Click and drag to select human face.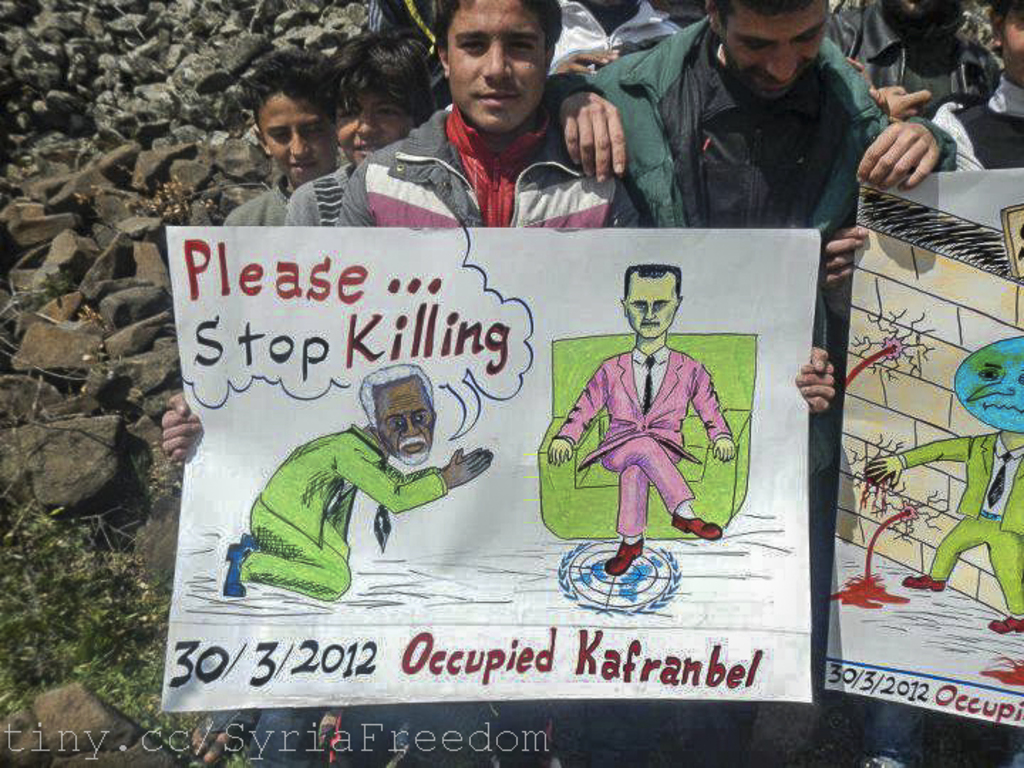
Selection: select_region(256, 92, 333, 185).
